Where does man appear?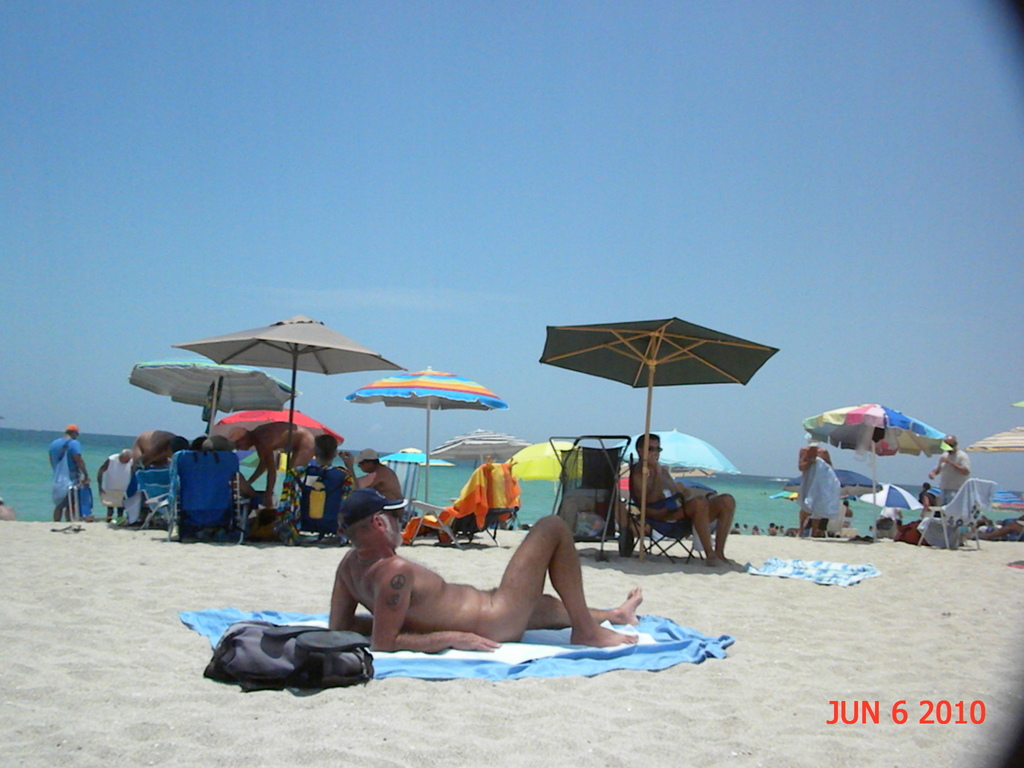
Appears at 623 423 739 570.
